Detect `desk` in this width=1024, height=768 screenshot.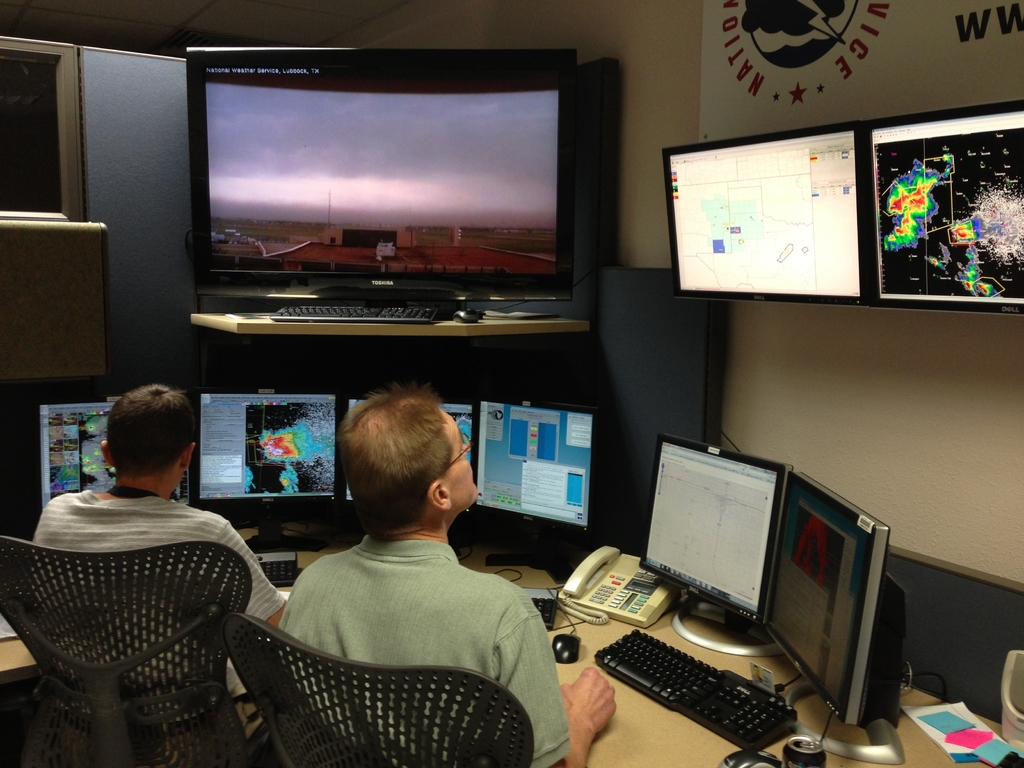
Detection: (left=0, top=520, right=1023, bottom=767).
